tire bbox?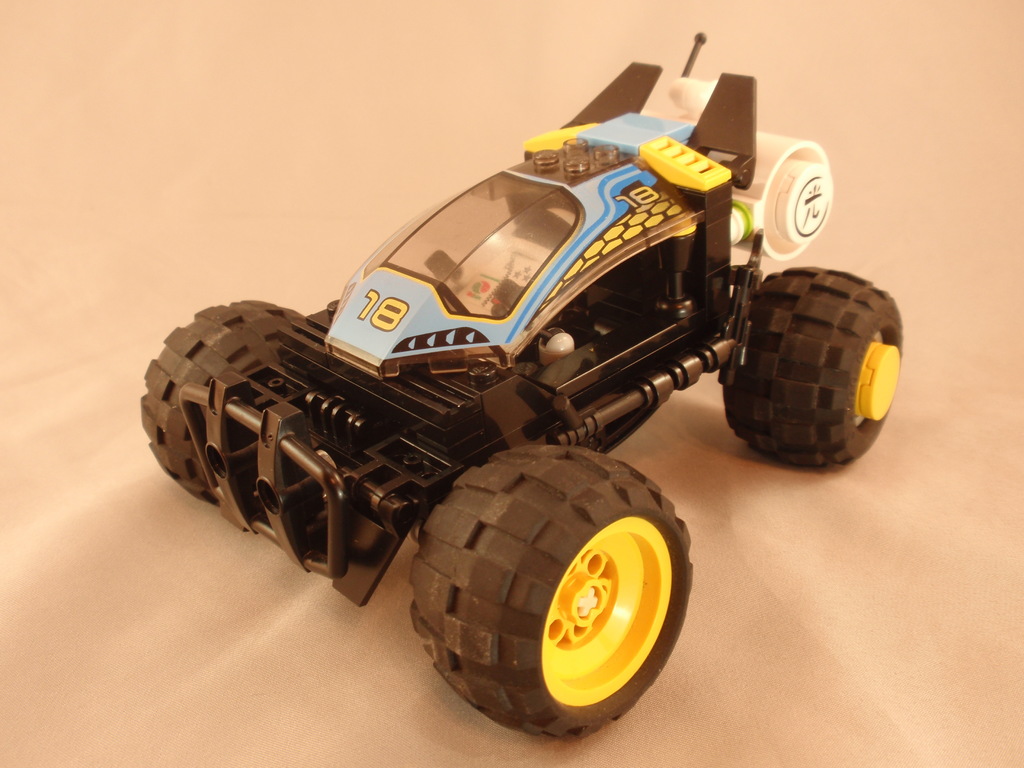
x1=415, y1=442, x2=697, y2=742
